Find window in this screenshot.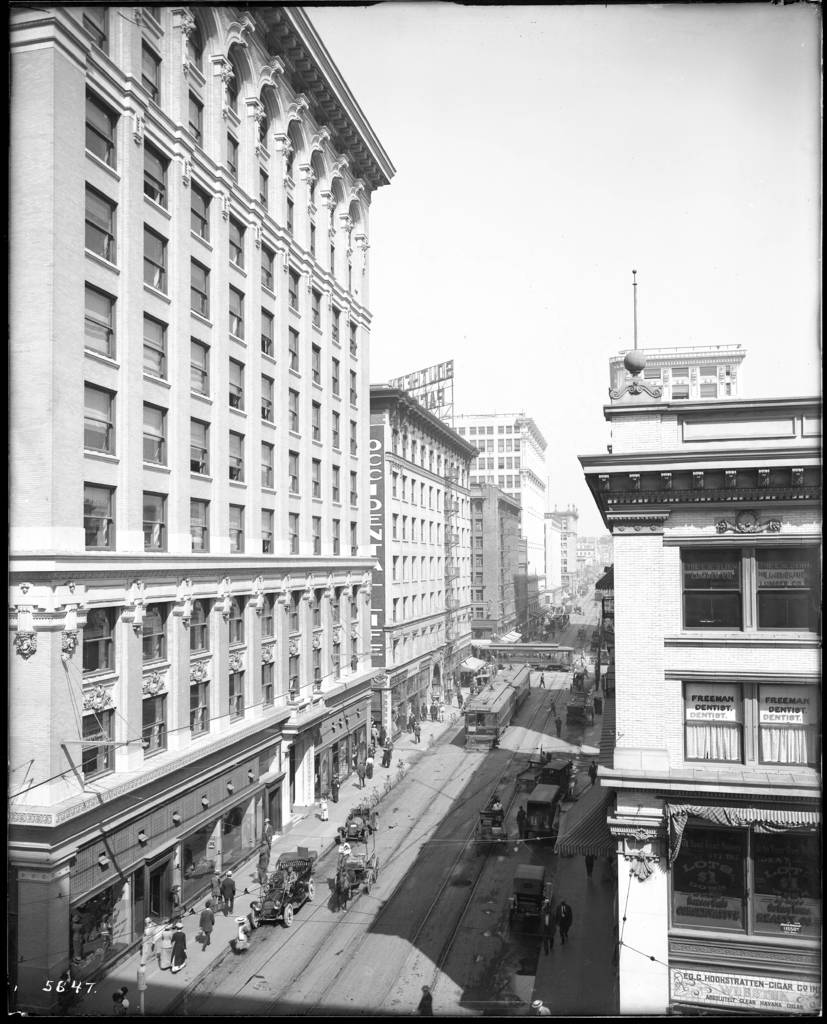
The bounding box for window is [333, 584, 347, 617].
